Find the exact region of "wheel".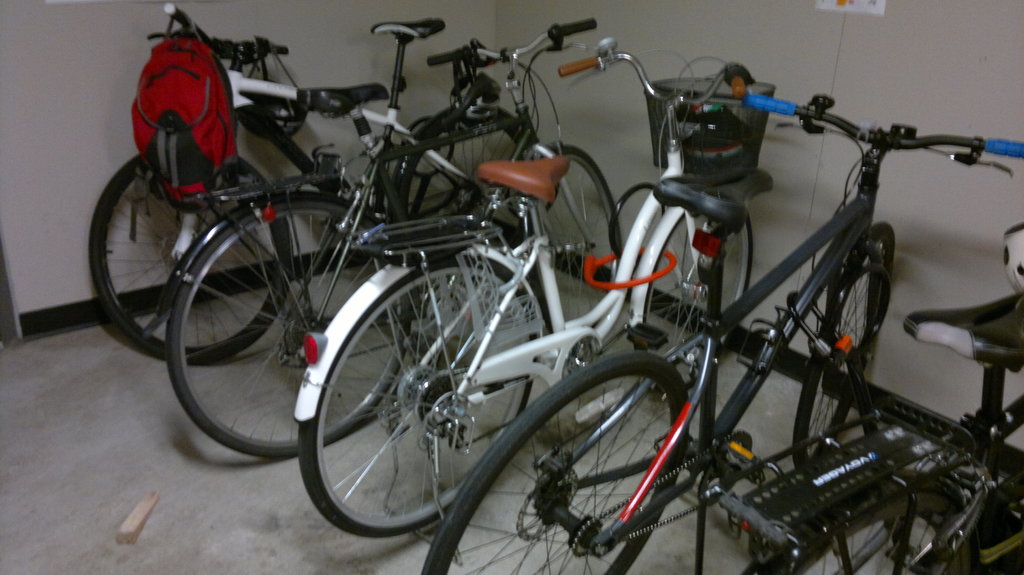
Exact region: x1=779 y1=493 x2=971 y2=574.
